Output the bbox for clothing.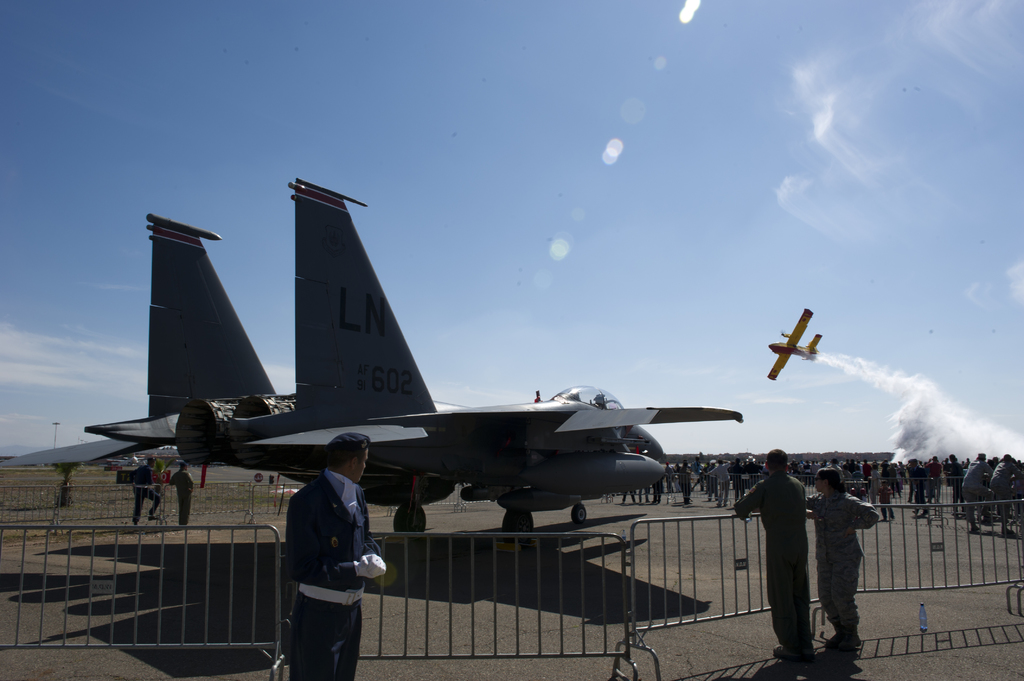
287,461,381,680.
